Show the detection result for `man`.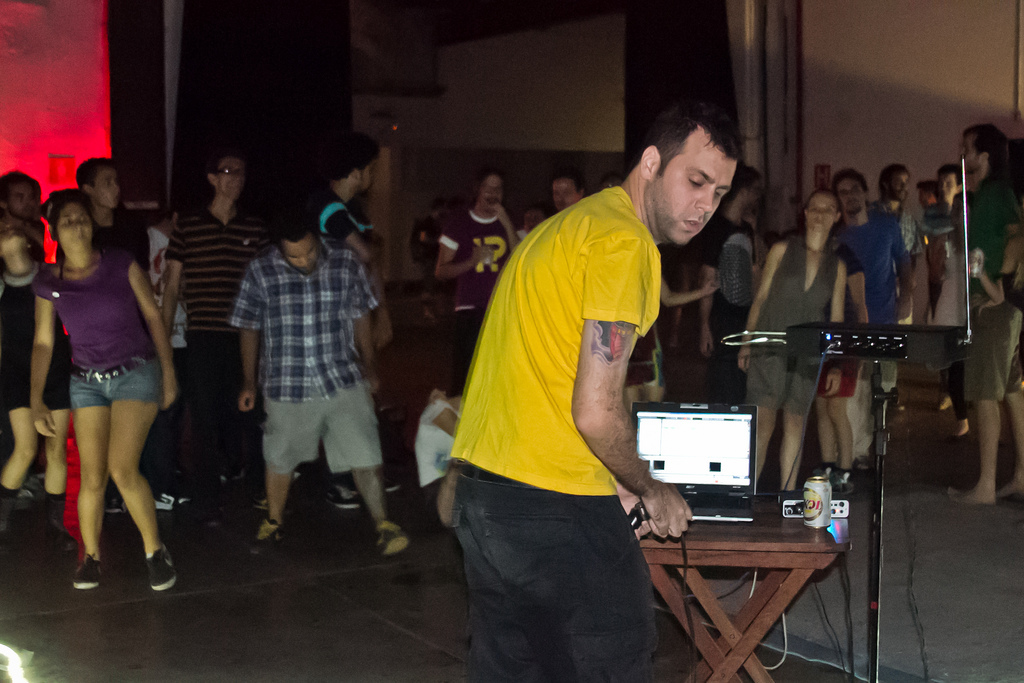
bbox=[166, 154, 281, 524].
